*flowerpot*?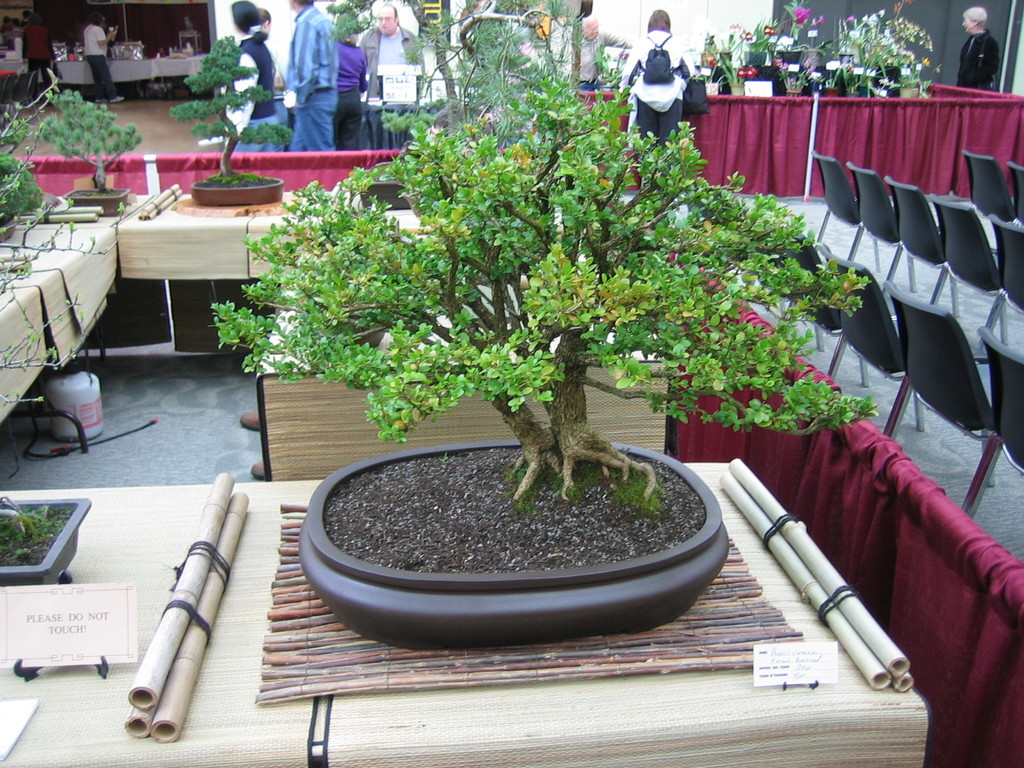
x1=705 y1=78 x2=718 y2=97
